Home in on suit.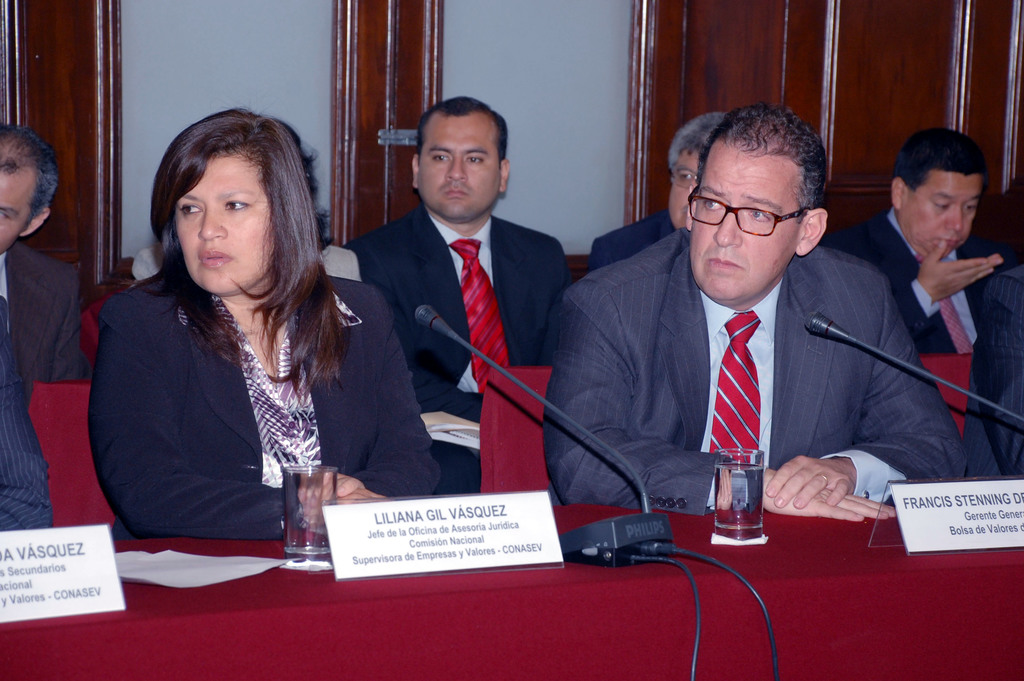
Homed in at 831:206:991:356.
